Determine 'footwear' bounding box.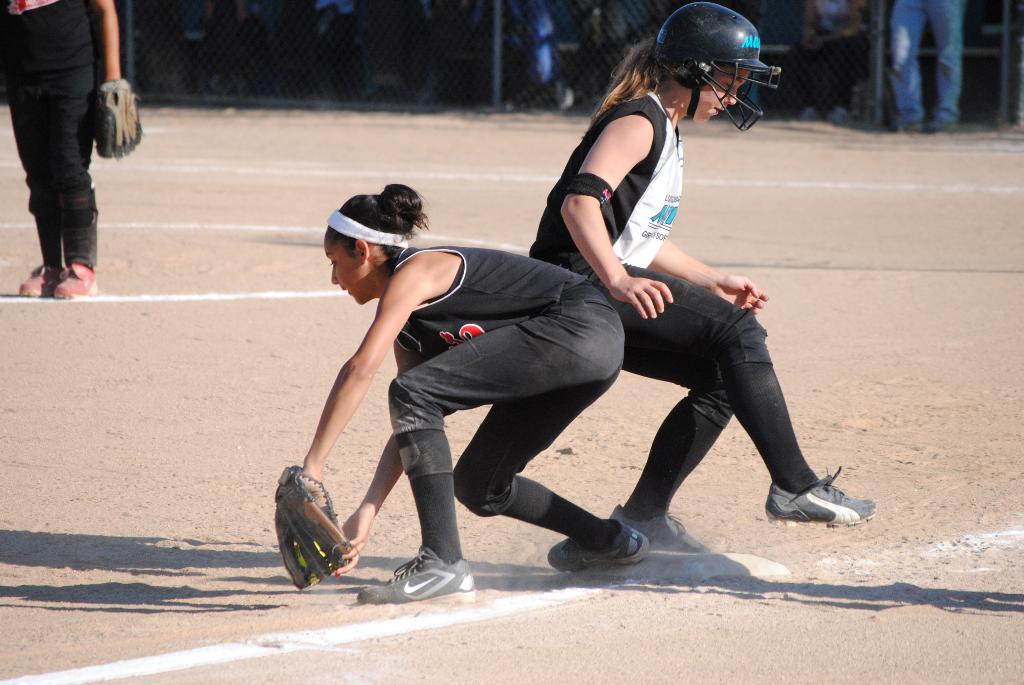
Determined: <region>354, 545, 477, 601</region>.
